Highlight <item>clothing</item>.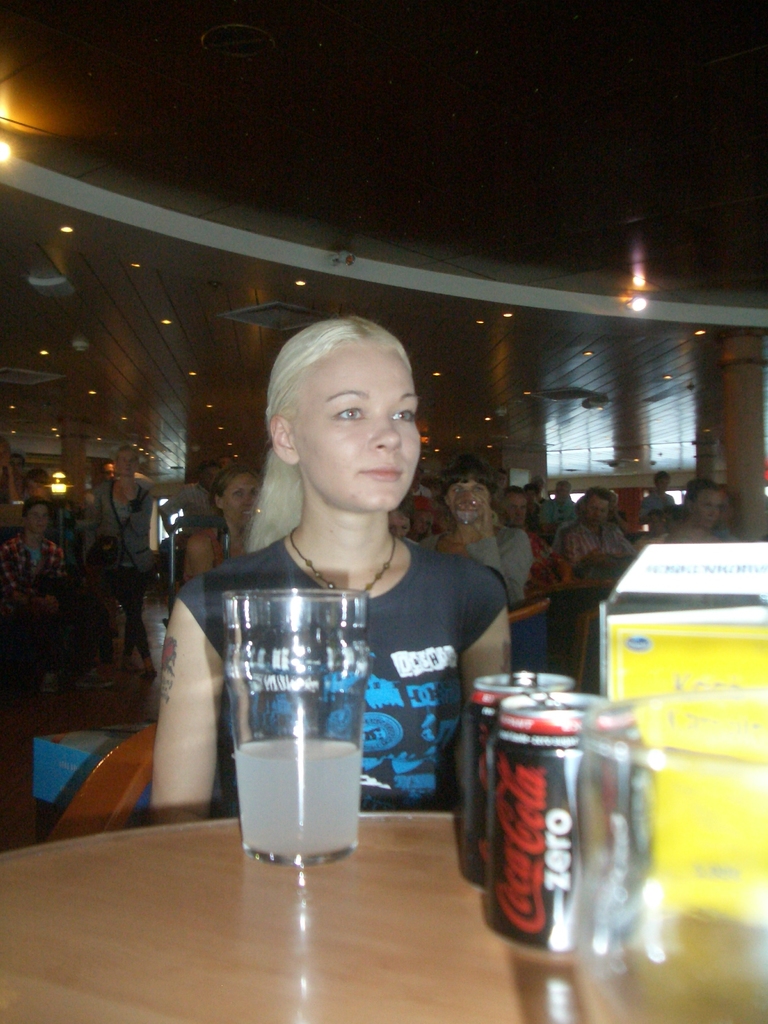
Highlighted region: x1=640 y1=488 x2=676 y2=519.
